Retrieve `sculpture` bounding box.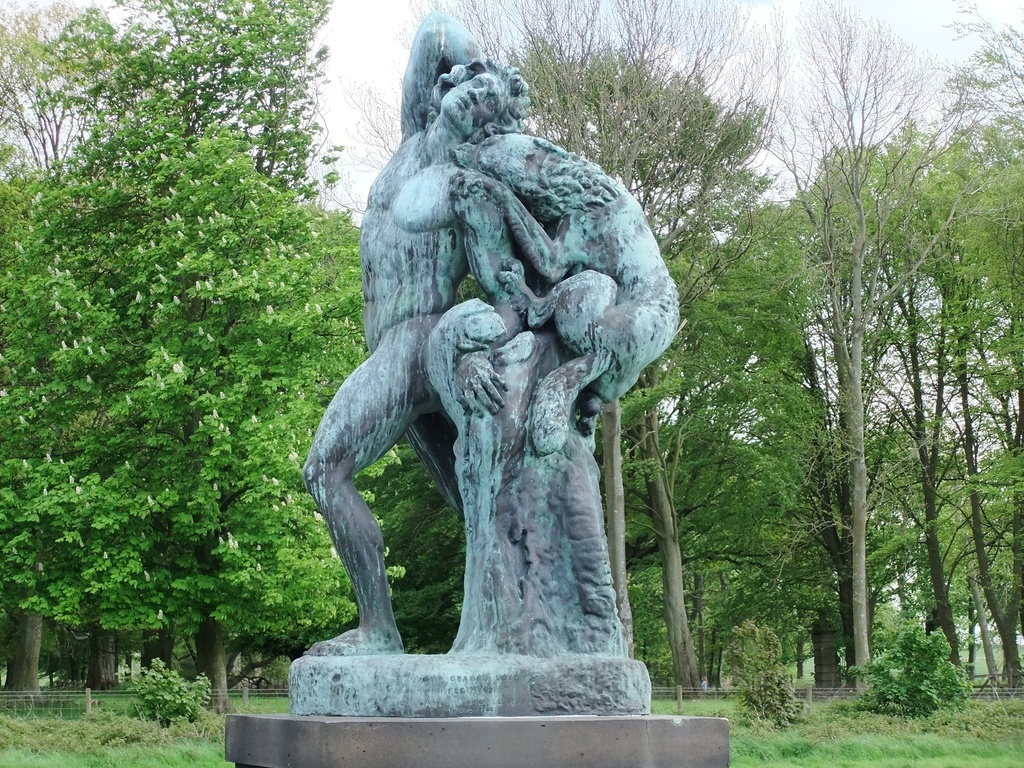
Bounding box: box(287, 6, 683, 721).
